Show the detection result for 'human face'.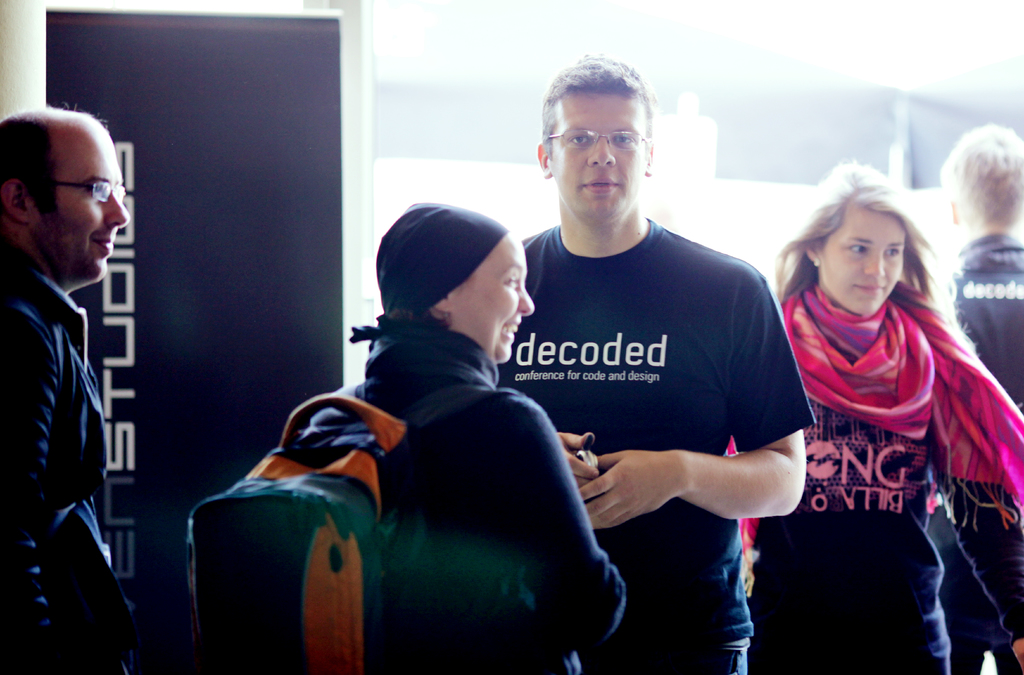
detection(460, 235, 534, 362).
